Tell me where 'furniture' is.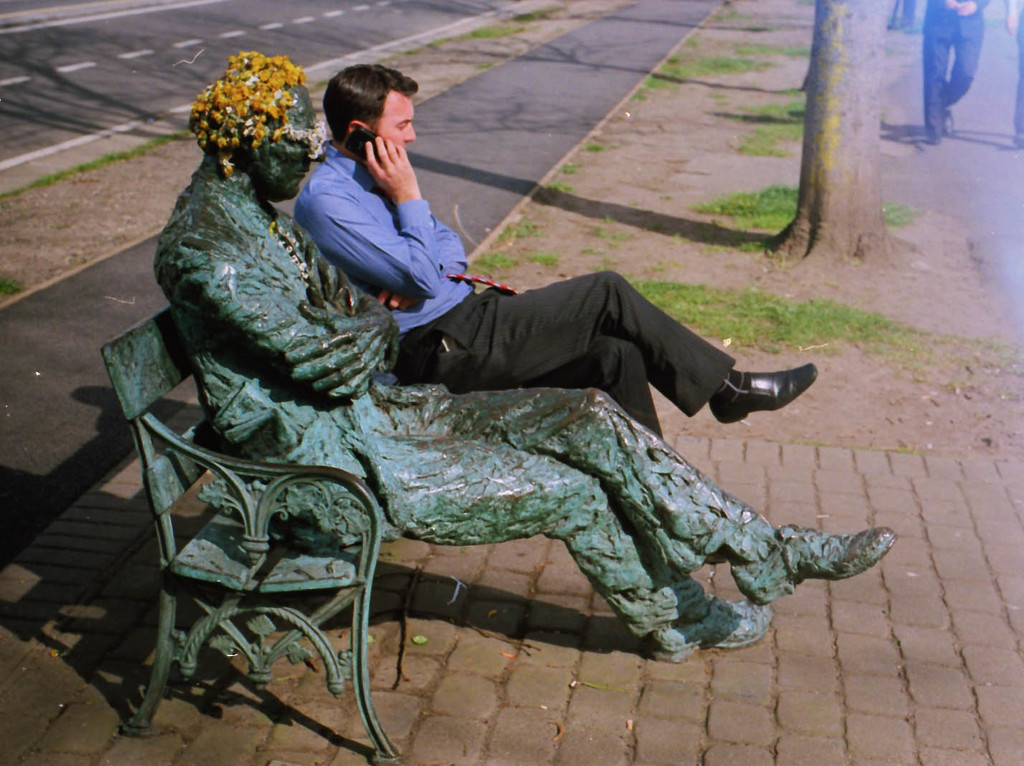
'furniture' is at left=100, top=302, right=402, bottom=763.
